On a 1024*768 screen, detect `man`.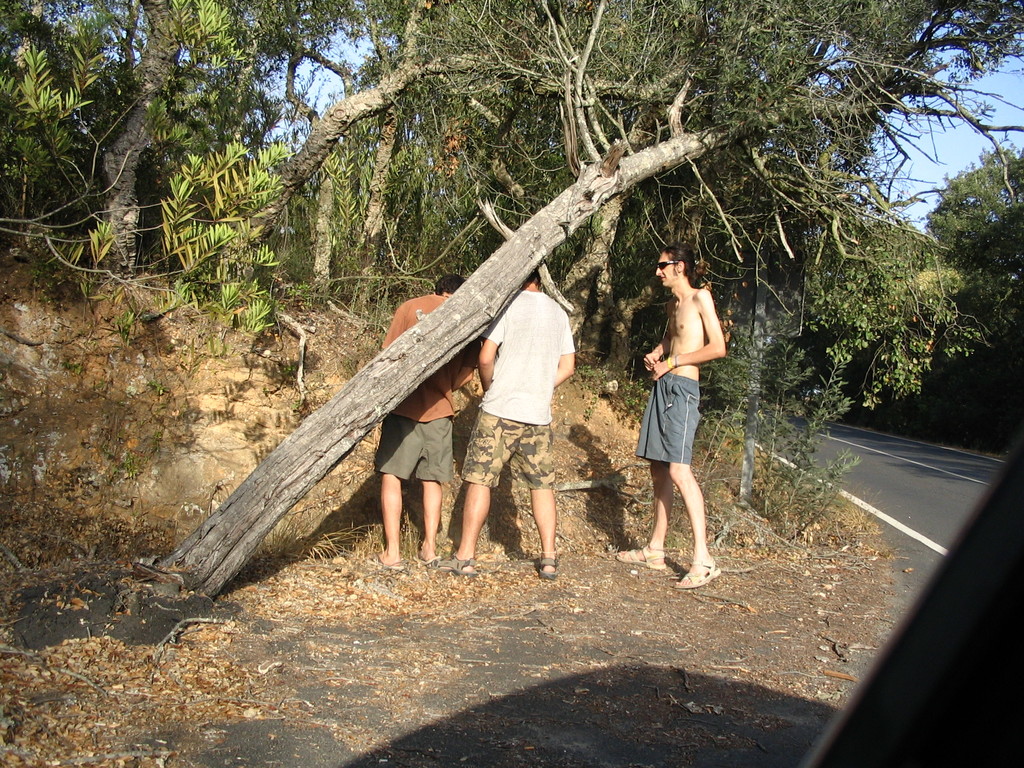
[378,273,484,572].
